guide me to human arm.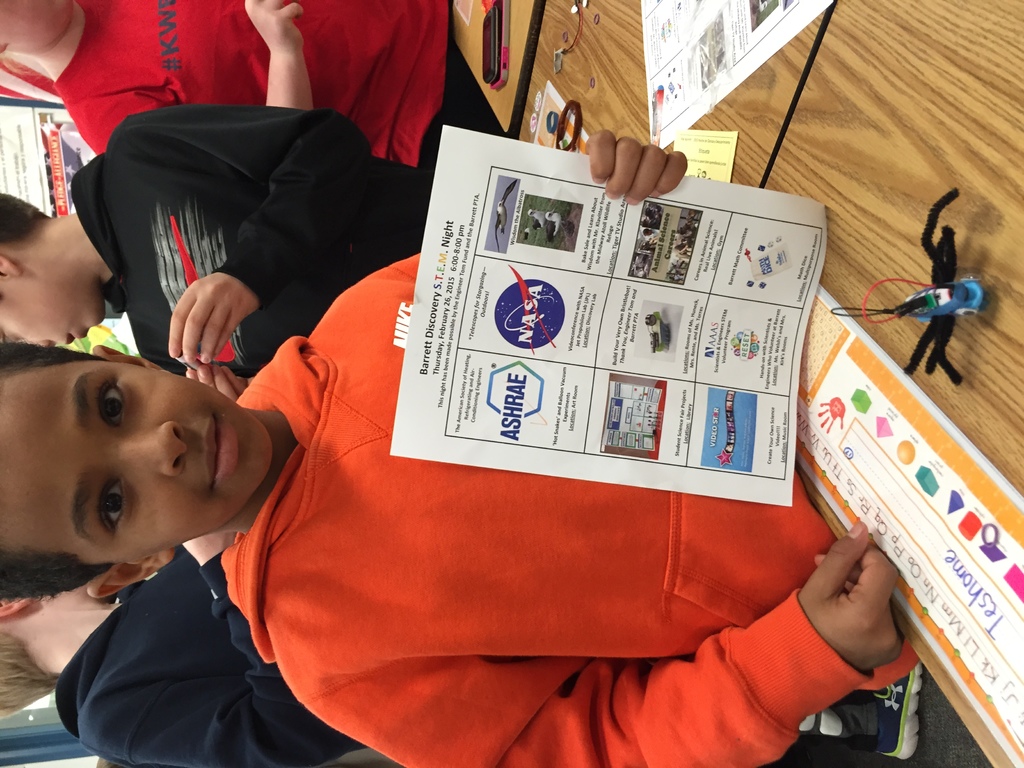
Guidance: rect(123, 108, 378, 365).
